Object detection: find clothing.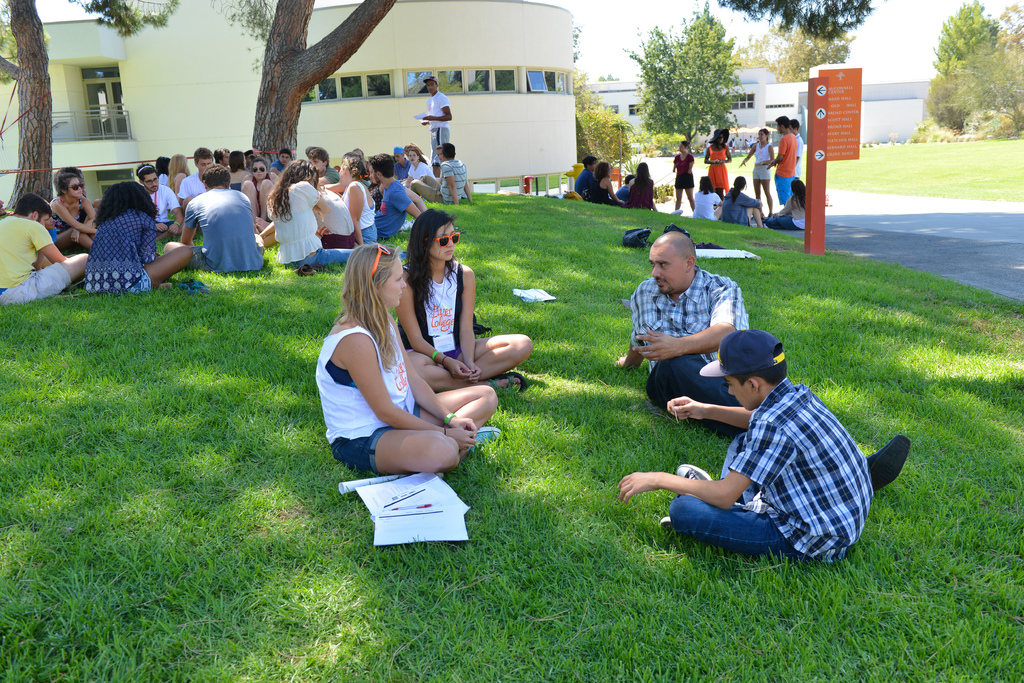
[x1=779, y1=127, x2=795, y2=170].
